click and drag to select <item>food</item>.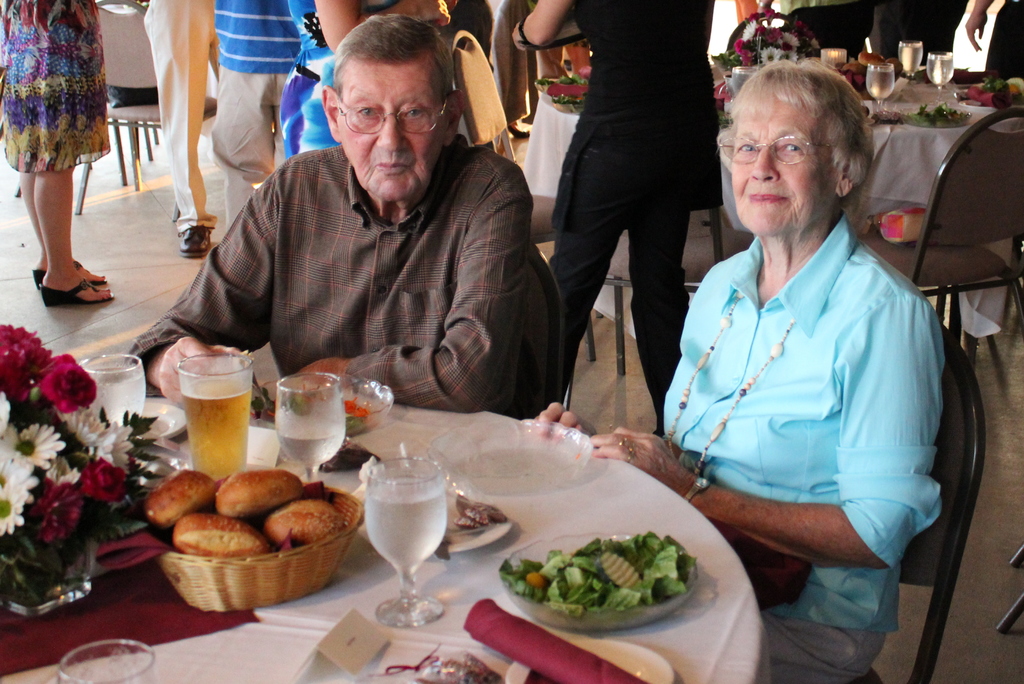
Selection: pyautogui.locateOnScreen(172, 512, 266, 555).
